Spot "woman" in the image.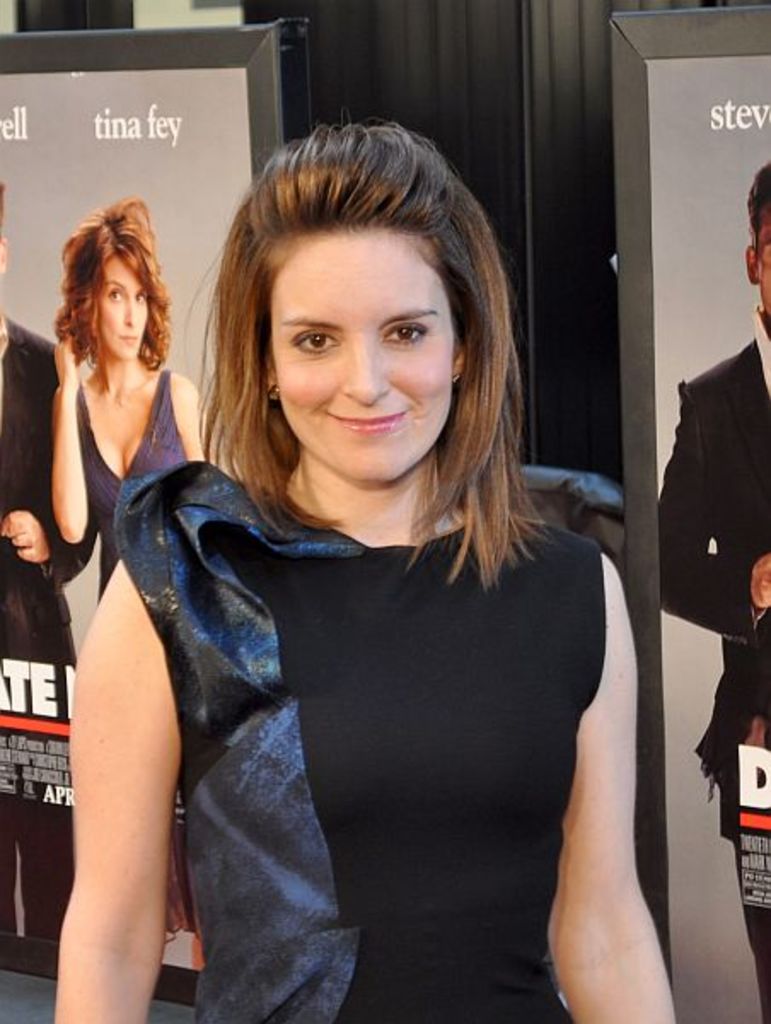
"woman" found at [left=96, top=128, right=660, bottom=1002].
